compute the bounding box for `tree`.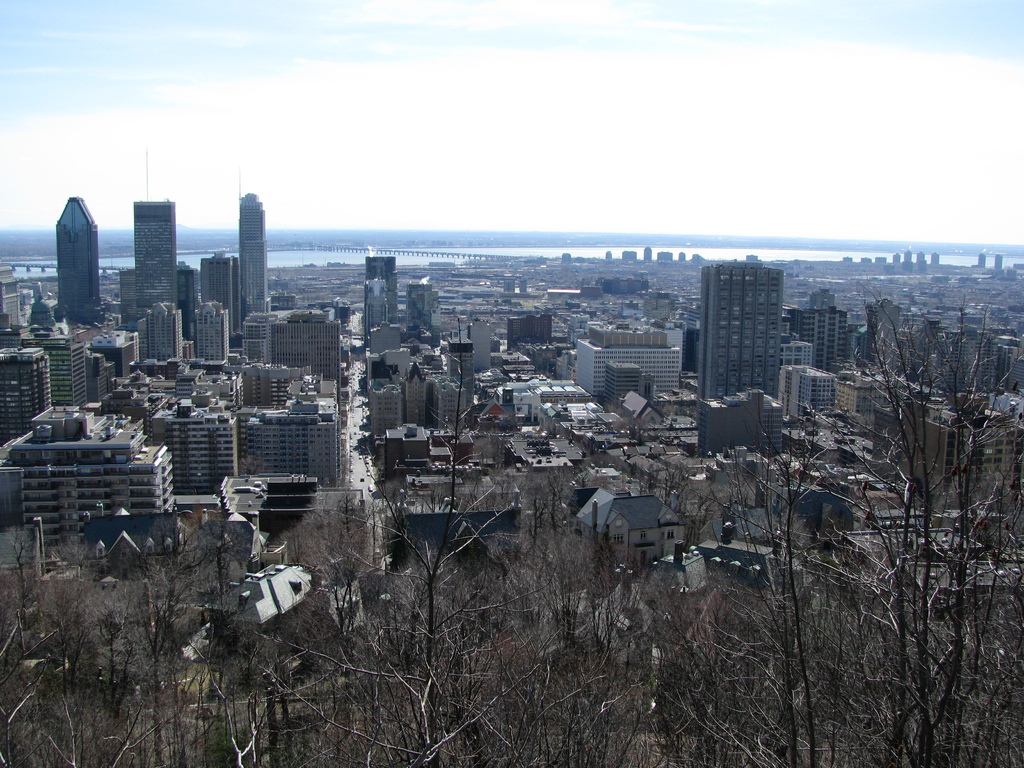
select_region(750, 280, 1023, 767).
